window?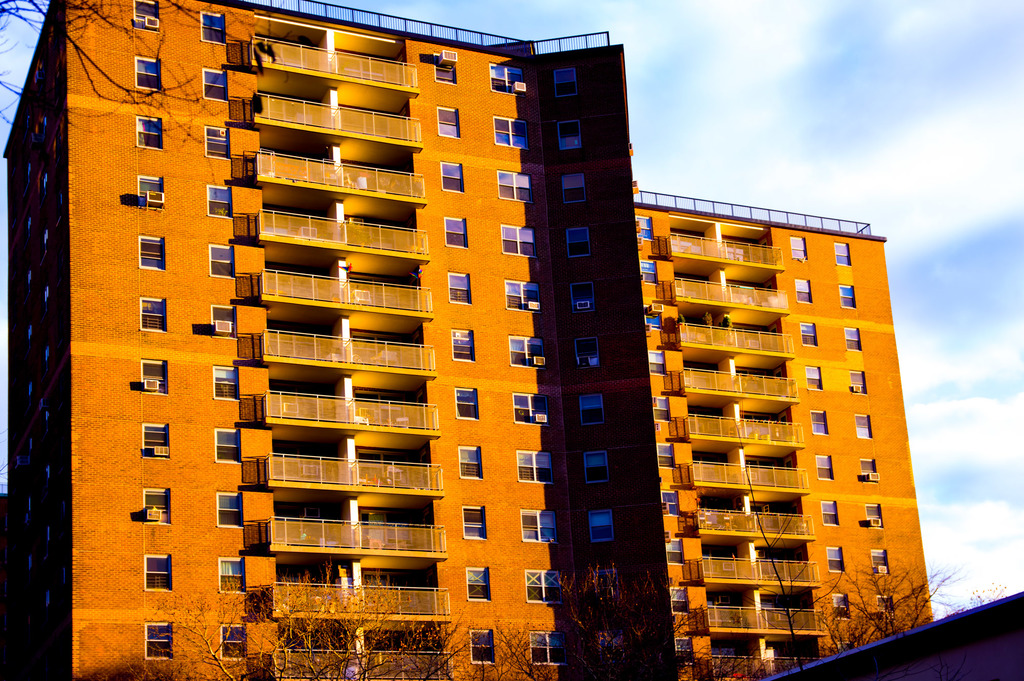
x1=214 y1=305 x2=235 y2=335
